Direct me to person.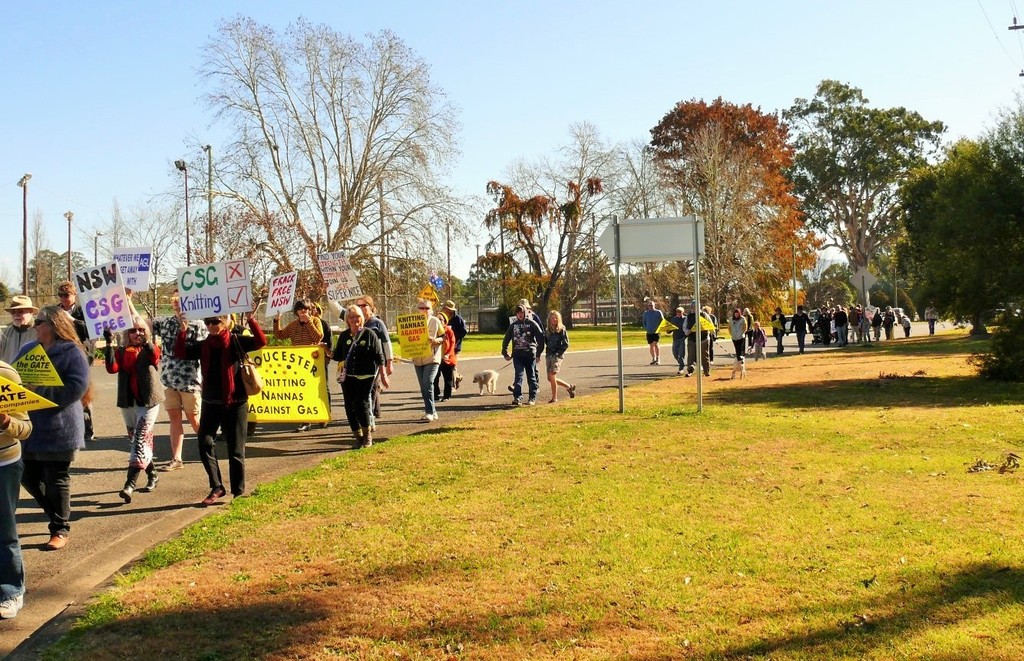
Direction: region(271, 296, 327, 434).
